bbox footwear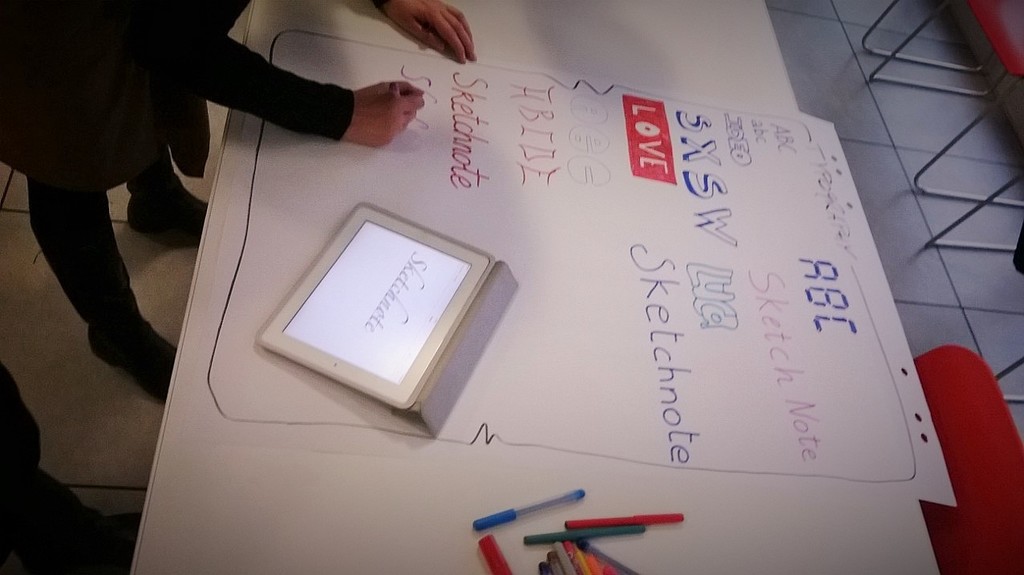
select_region(95, 316, 172, 414)
